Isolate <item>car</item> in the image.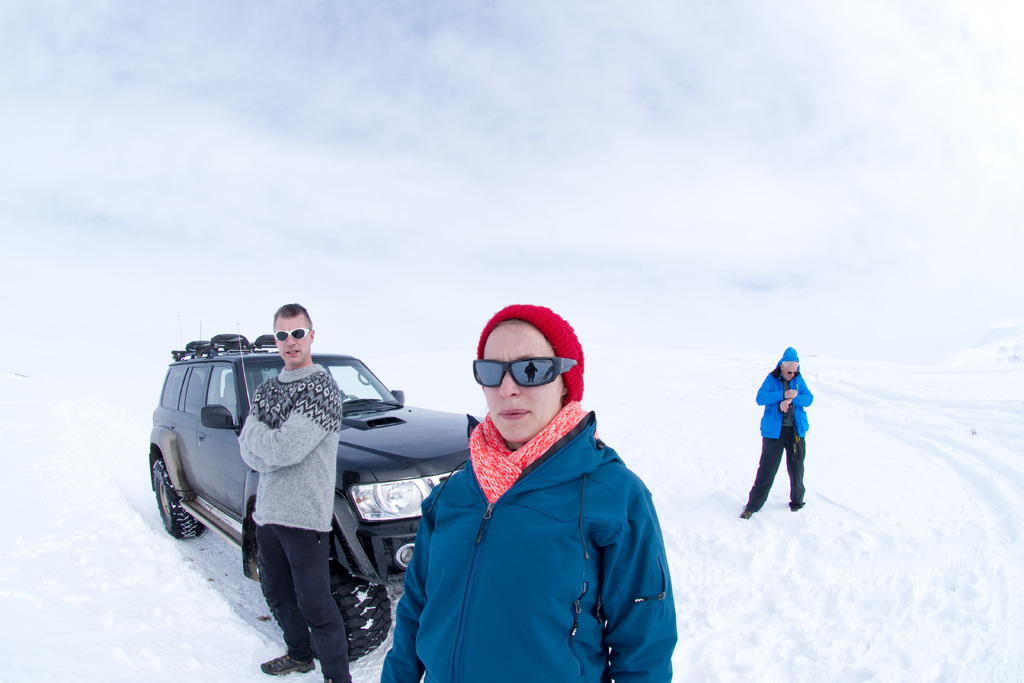
Isolated region: box(151, 335, 482, 658).
